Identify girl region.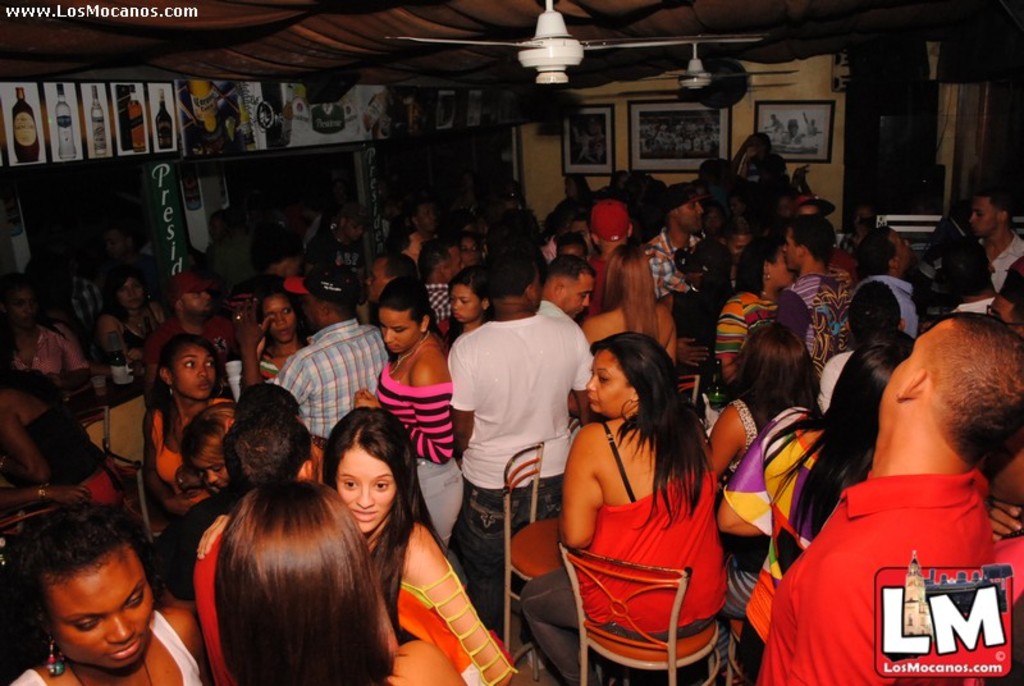
Region: [left=133, top=329, right=251, bottom=599].
